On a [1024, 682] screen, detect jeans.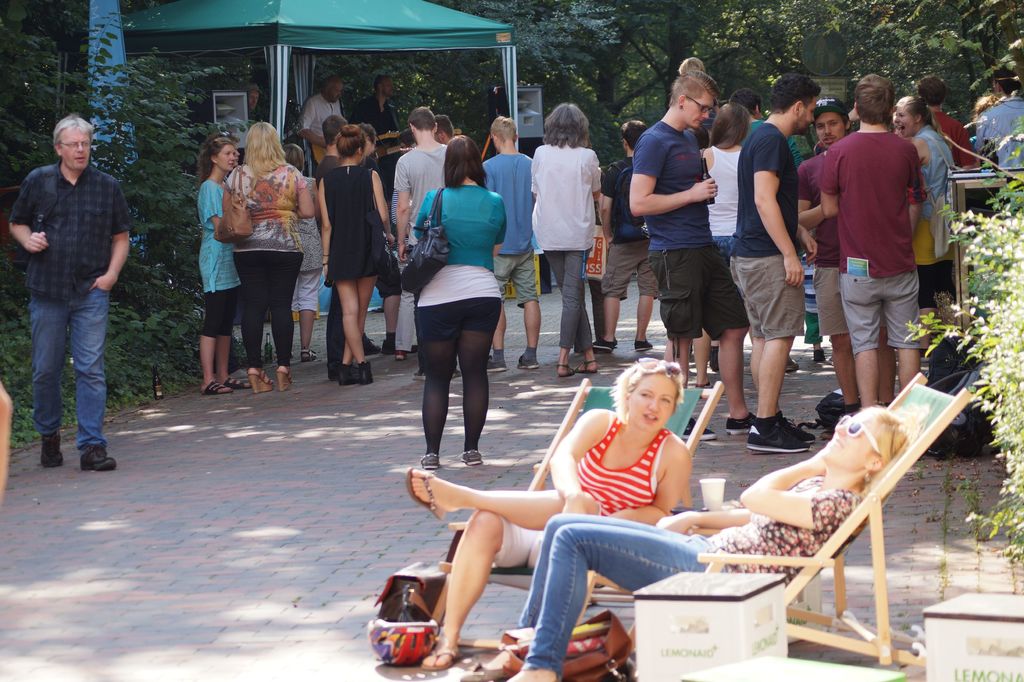
BBox(514, 518, 723, 677).
